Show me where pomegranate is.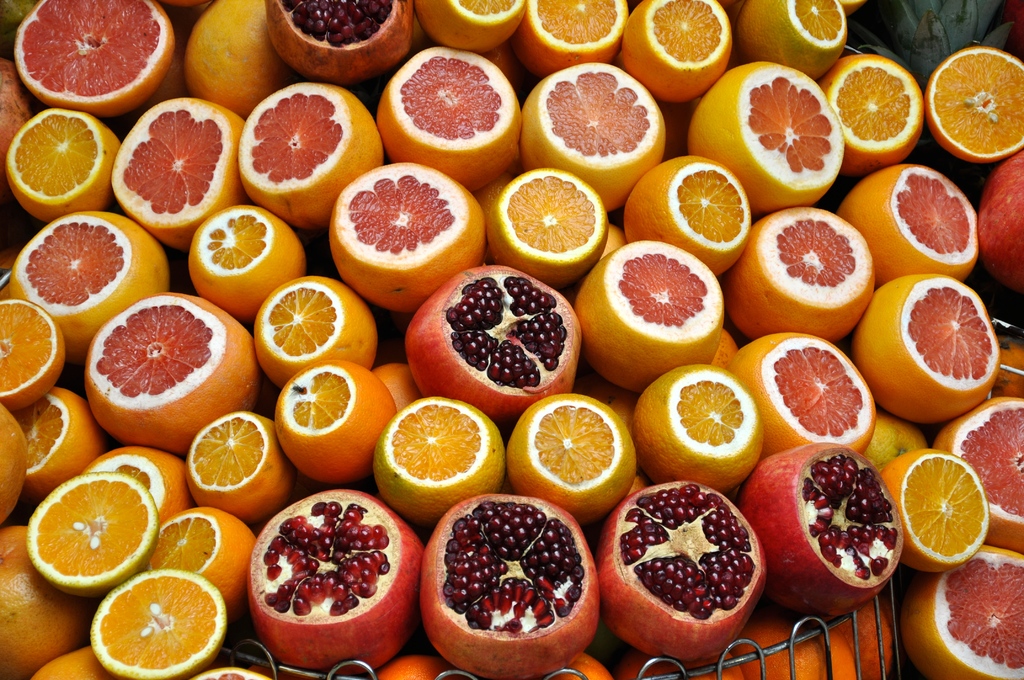
pomegranate is at (x1=245, y1=487, x2=423, y2=677).
